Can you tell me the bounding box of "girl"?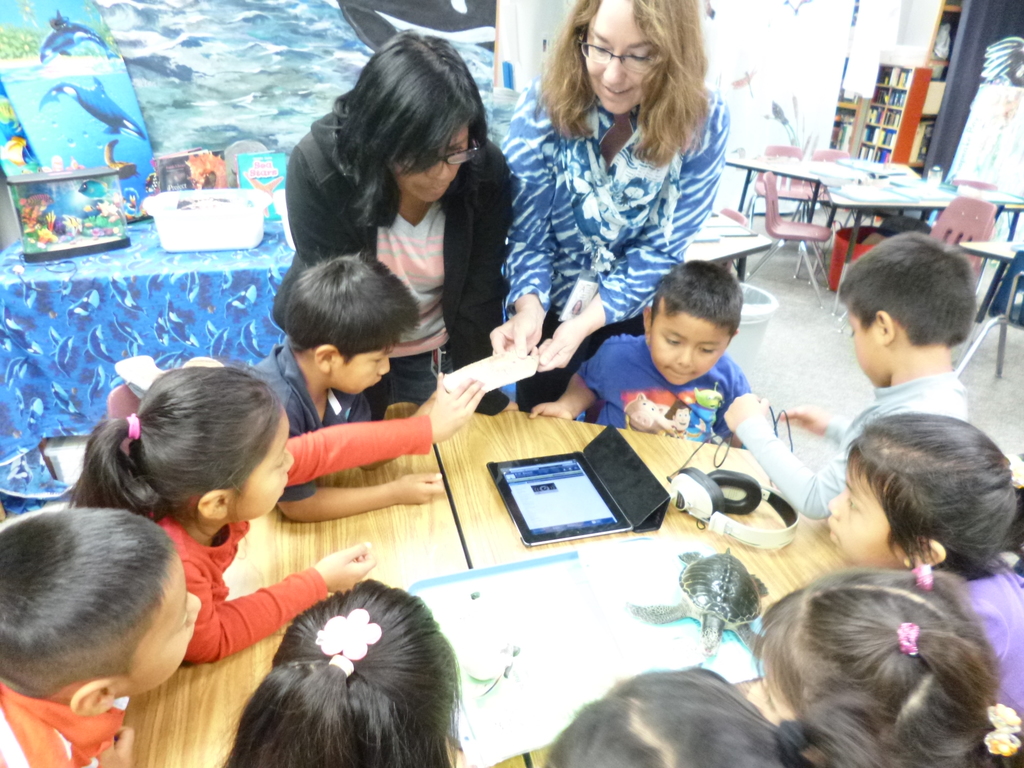
region(824, 404, 1023, 717).
